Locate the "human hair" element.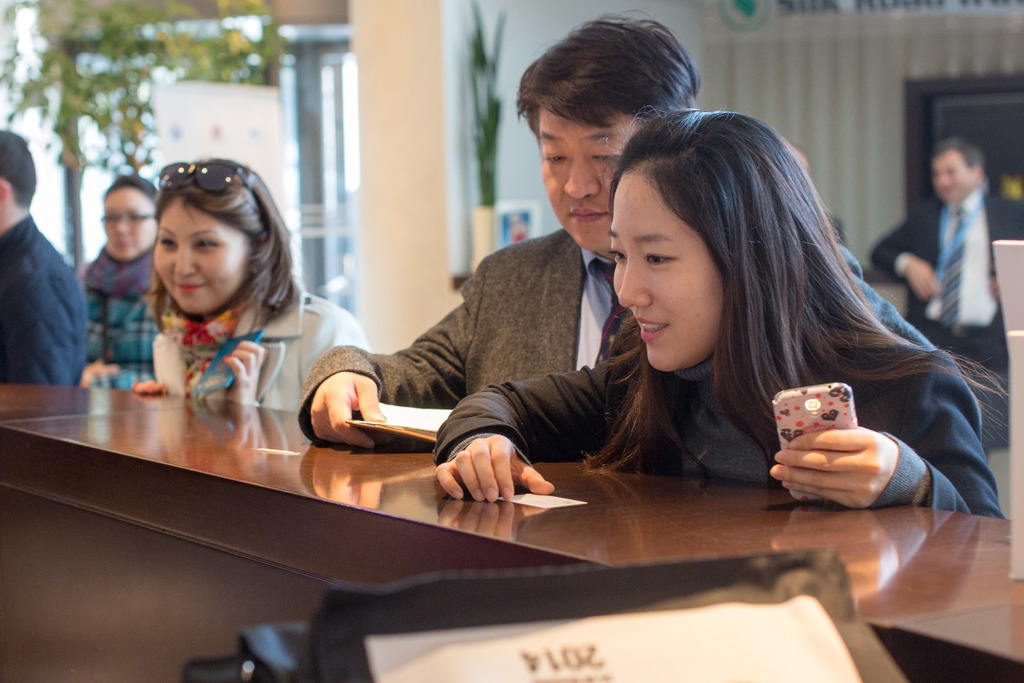
Element bbox: {"x1": 512, "y1": 13, "x2": 726, "y2": 152}.
